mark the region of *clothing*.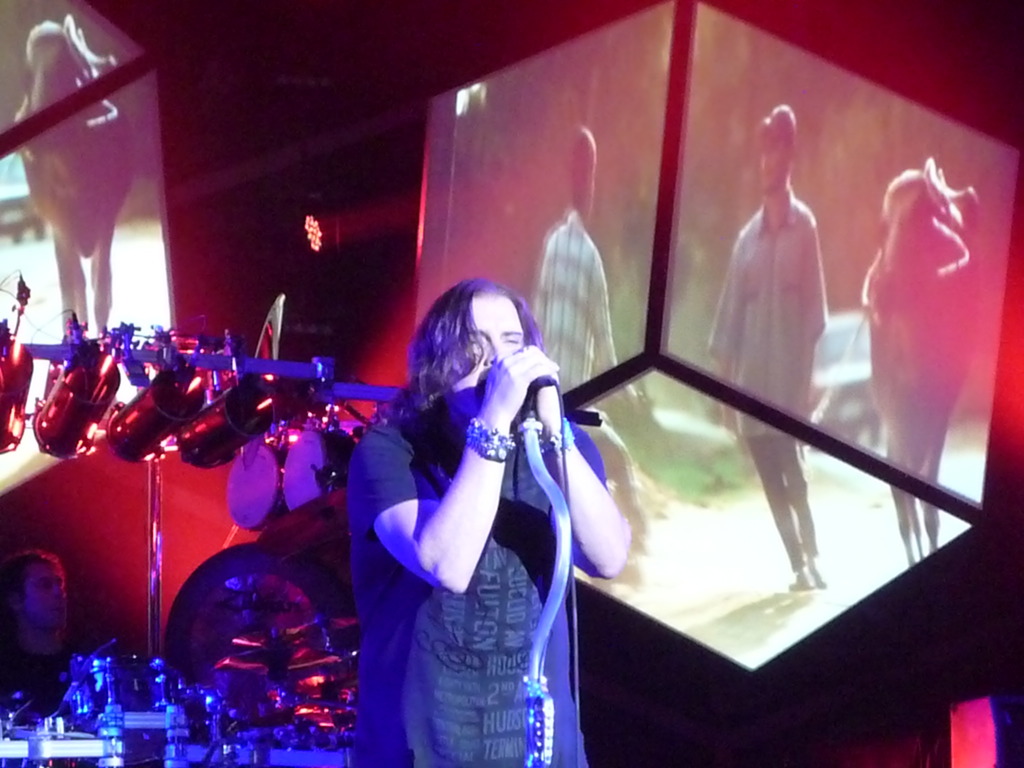
Region: 531:204:676:545.
